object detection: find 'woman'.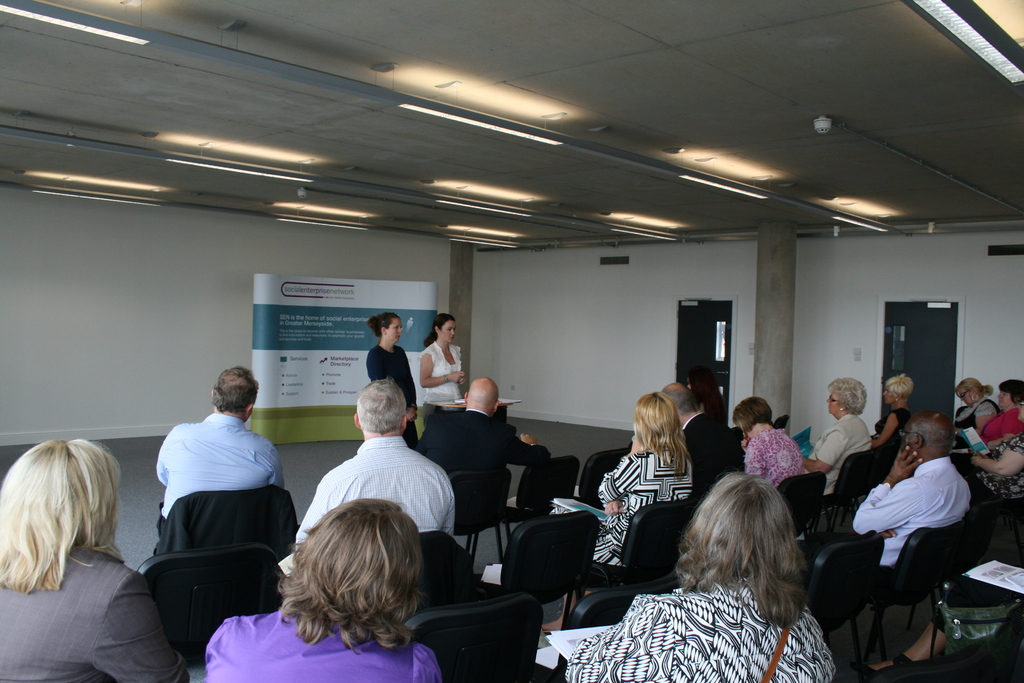
region(803, 375, 874, 498).
